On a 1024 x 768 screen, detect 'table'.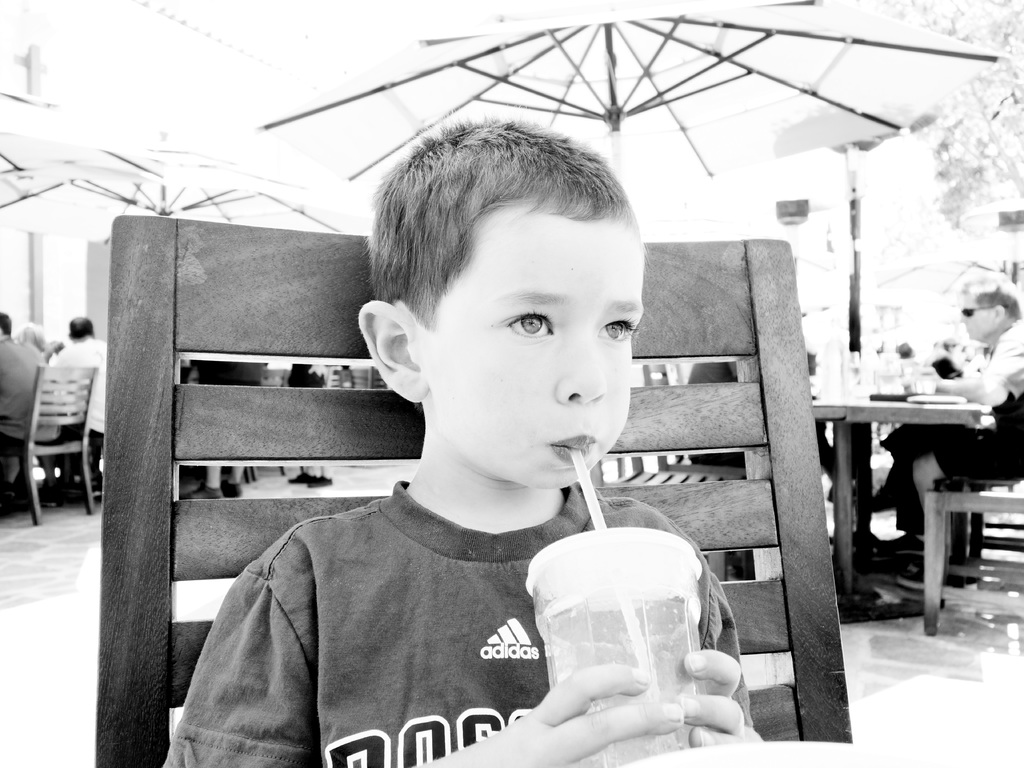
box=[813, 400, 984, 623].
